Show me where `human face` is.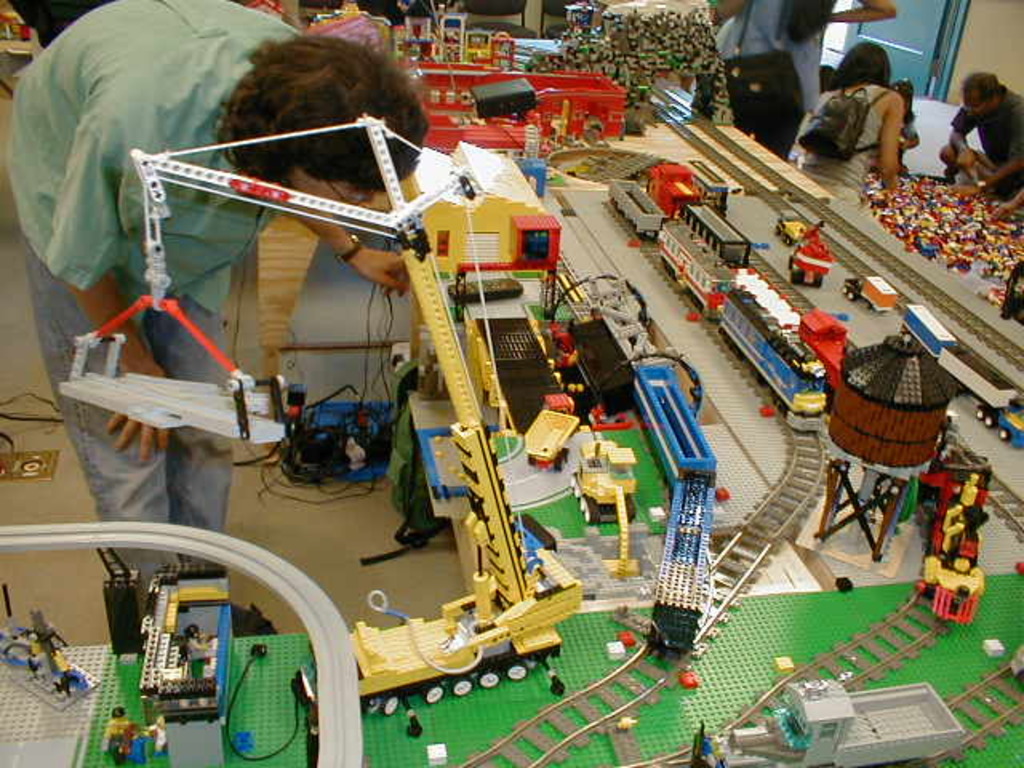
`human face` is at bbox(968, 96, 986, 115).
